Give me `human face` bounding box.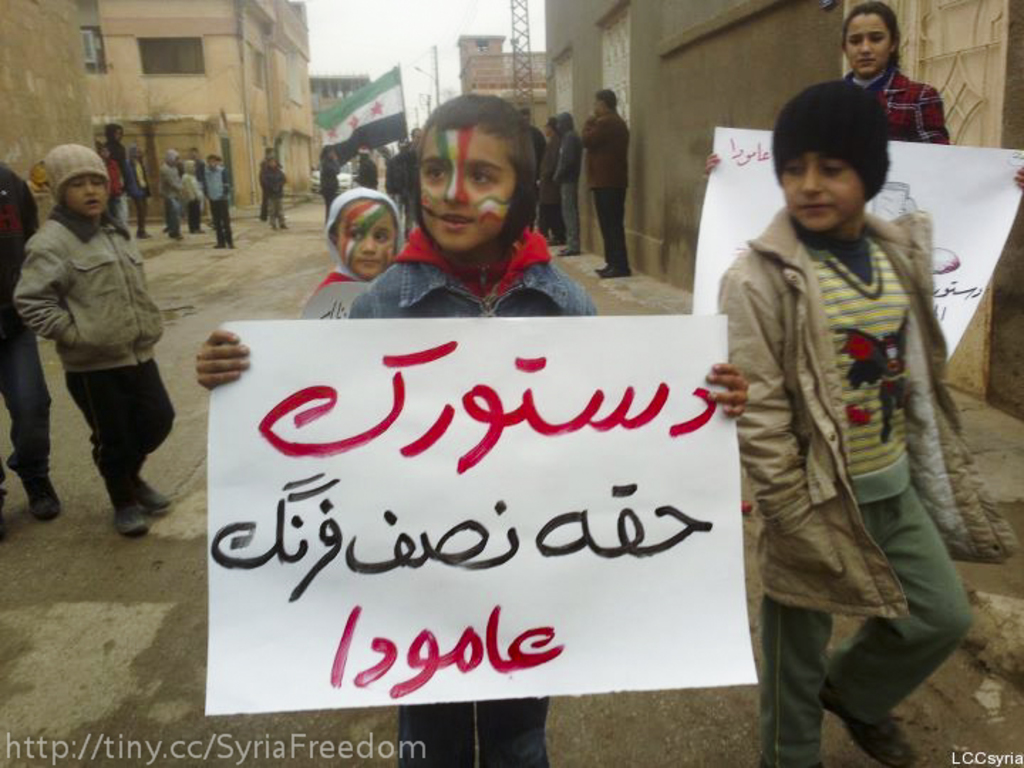
crop(327, 196, 390, 279).
